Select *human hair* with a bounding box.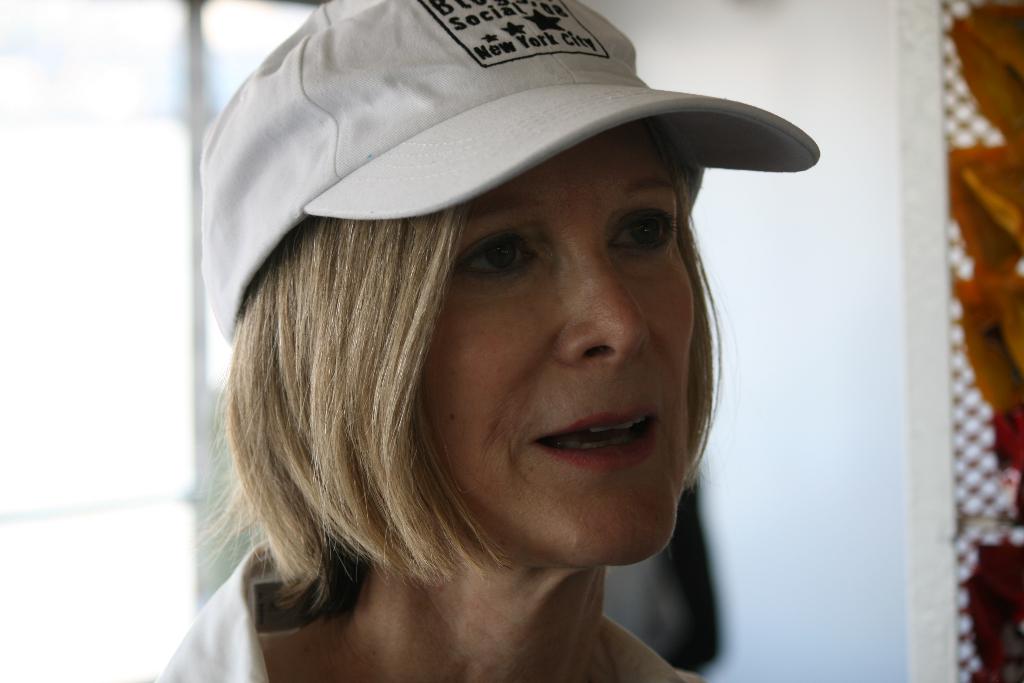
bbox=(218, 123, 802, 621).
